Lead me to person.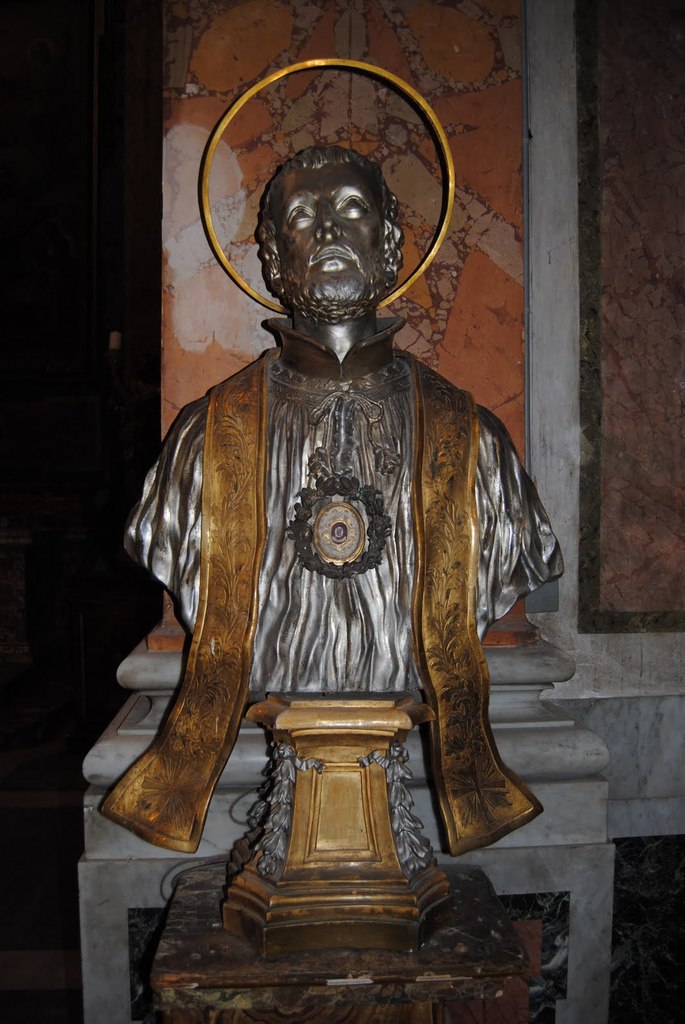
Lead to left=130, top=141, right=578, bottom=714.
